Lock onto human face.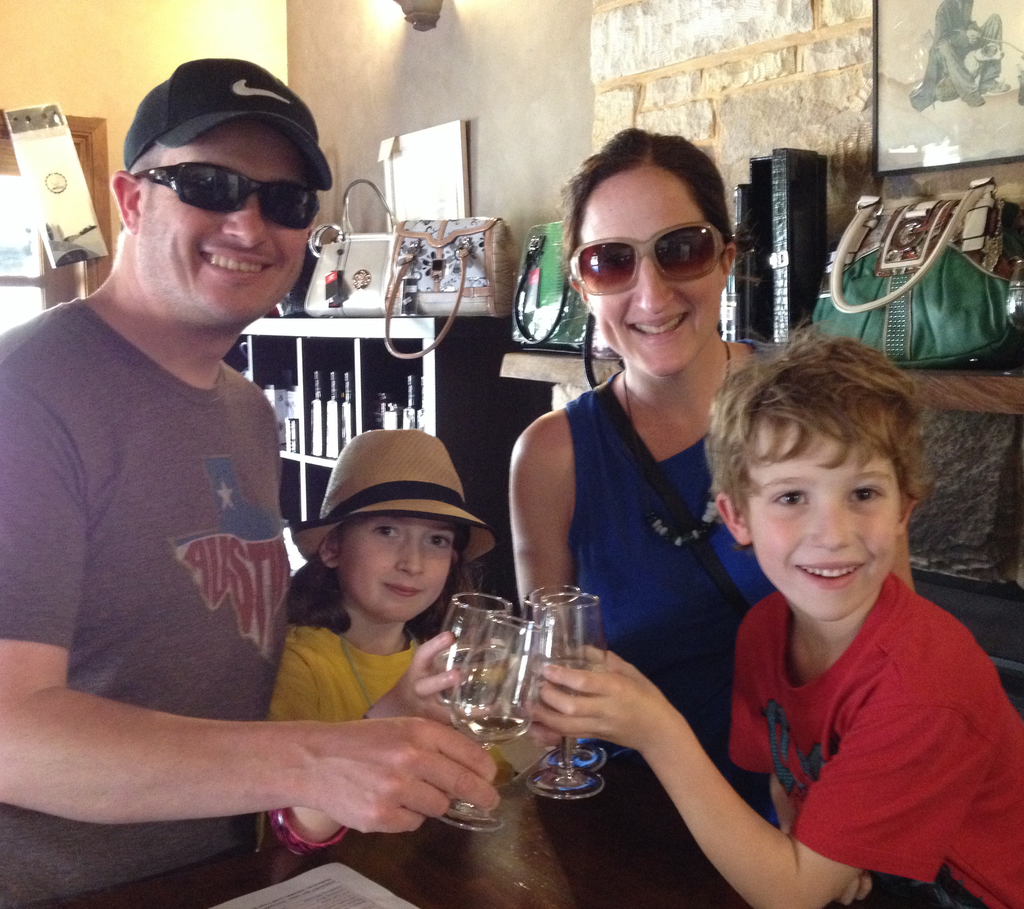
Locked: left=576, top=160, right=724, bottom=380.
